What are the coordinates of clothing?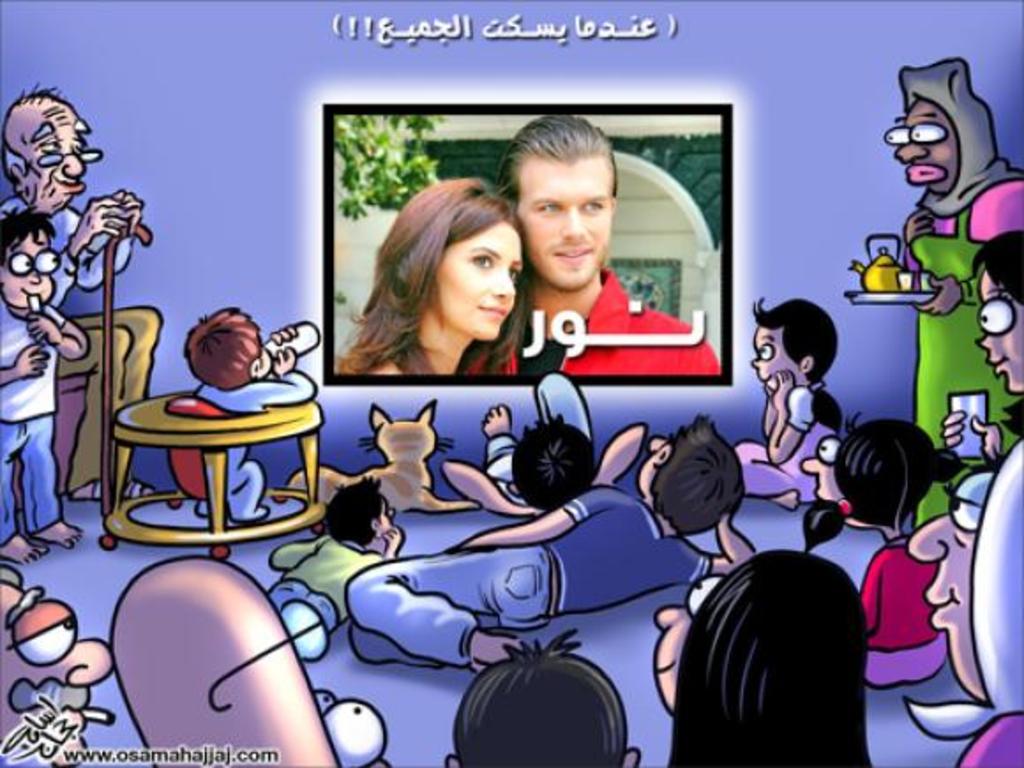
box(906, 438, 1022, 766).
